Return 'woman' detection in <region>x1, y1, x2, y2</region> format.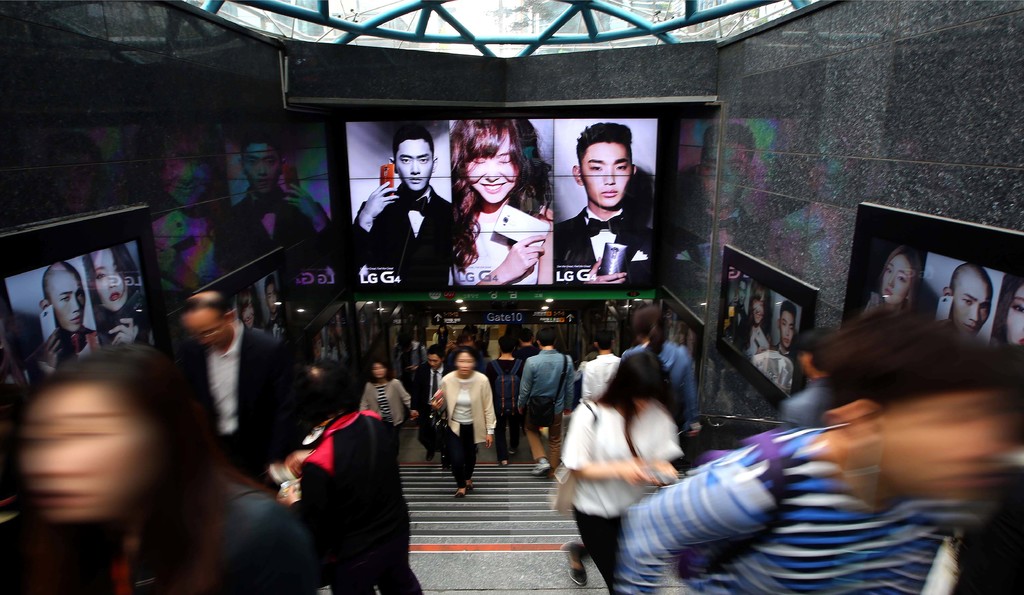
<region>426, 349, 496, 497</region>.
